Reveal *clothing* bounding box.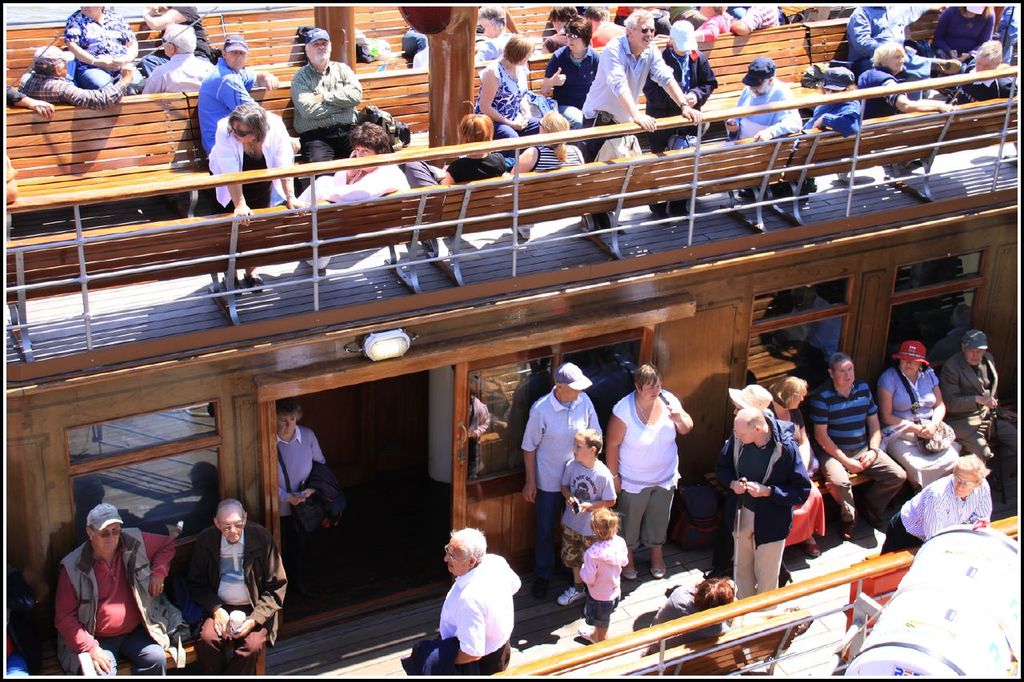
Revealed: [582,541,620,617].
